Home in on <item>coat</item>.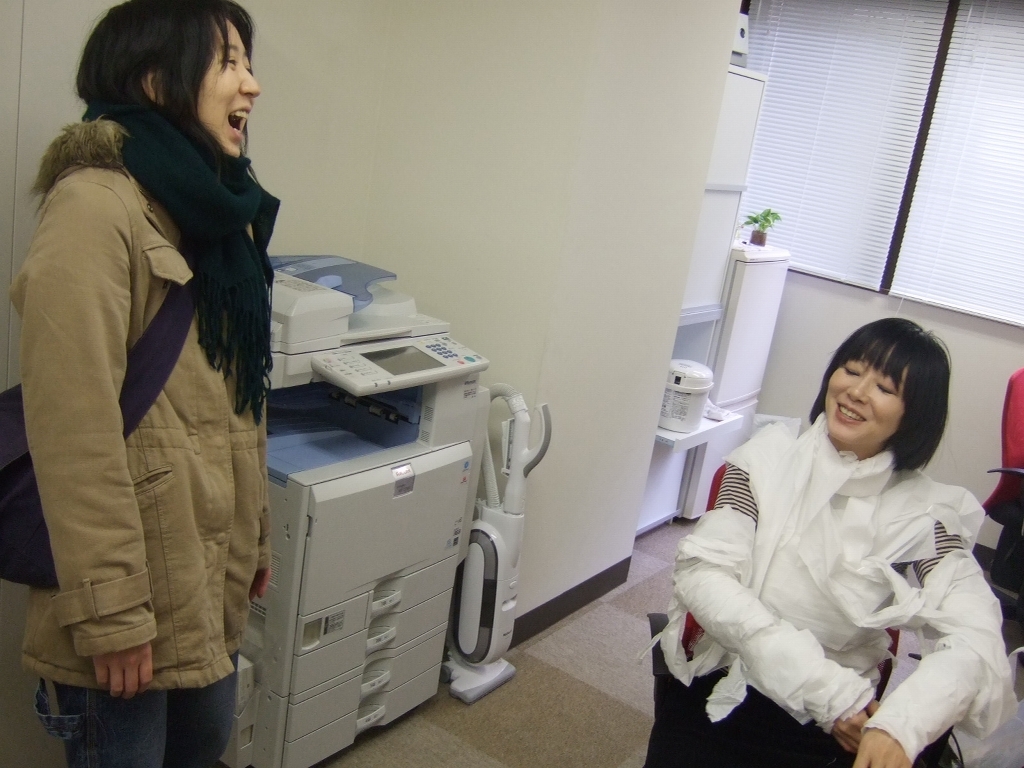
Homed in at {"left": 25, "top": 39, "right": 284, "bottom": 687}.
